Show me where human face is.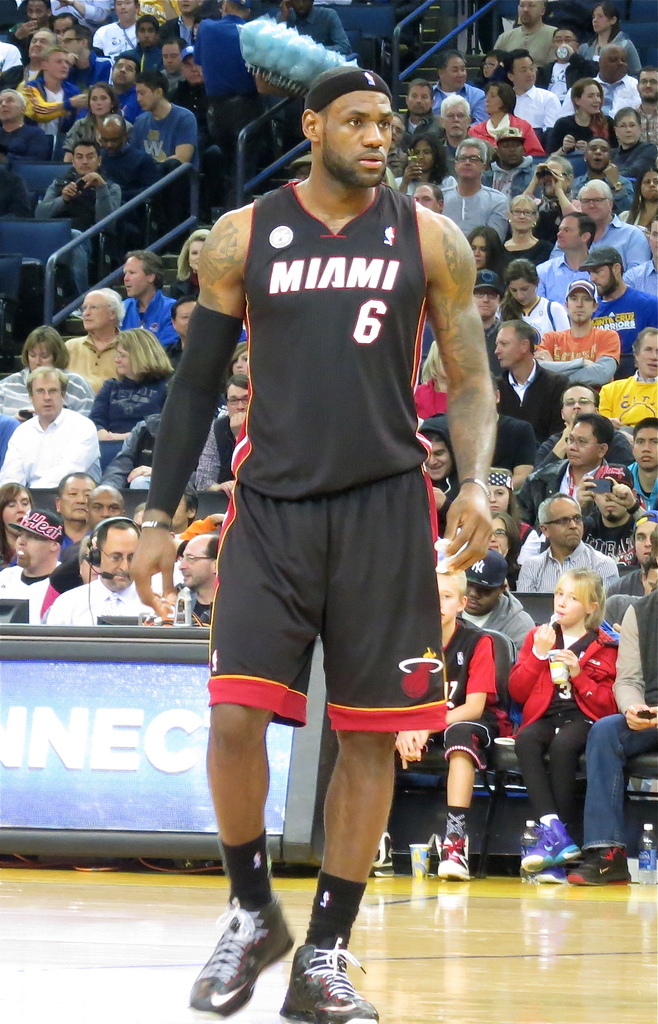
human face is at region(318, 92, 393, 188).
